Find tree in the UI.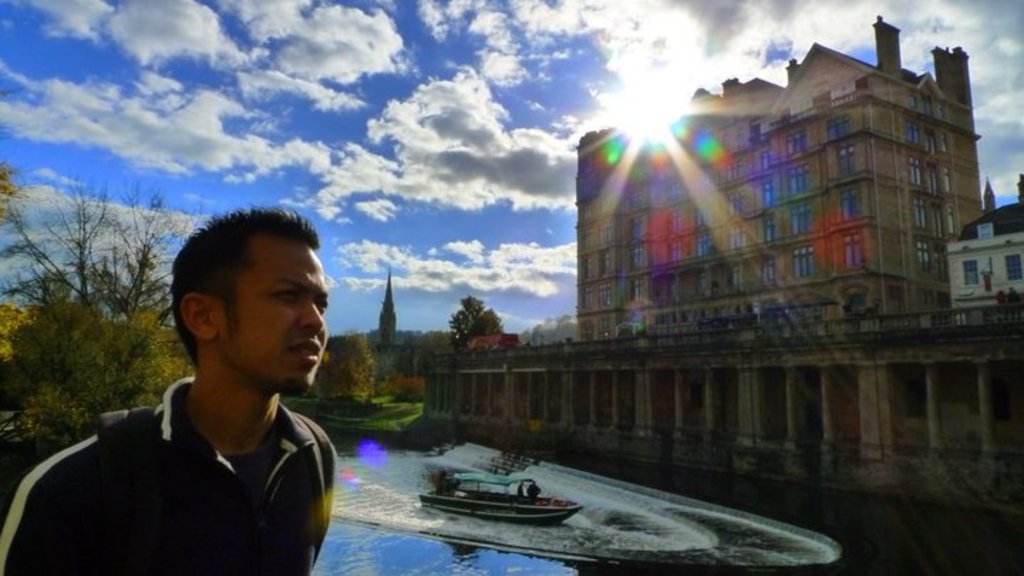
UI element at [371,270,401,343].
